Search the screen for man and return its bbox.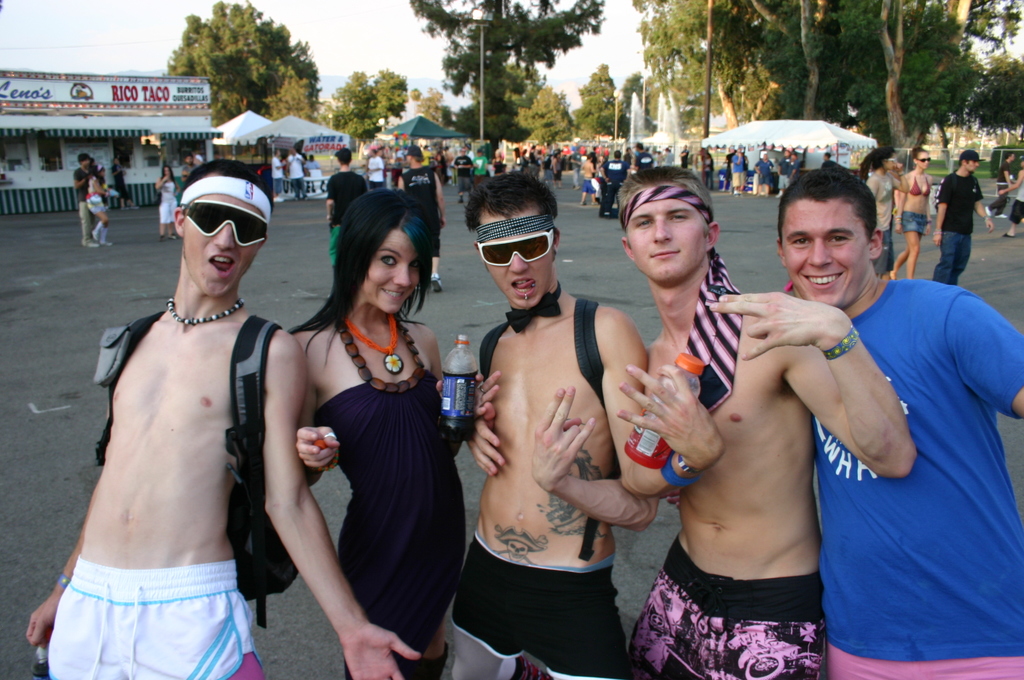
Found: bbox(774, 163, 1023, 679).
